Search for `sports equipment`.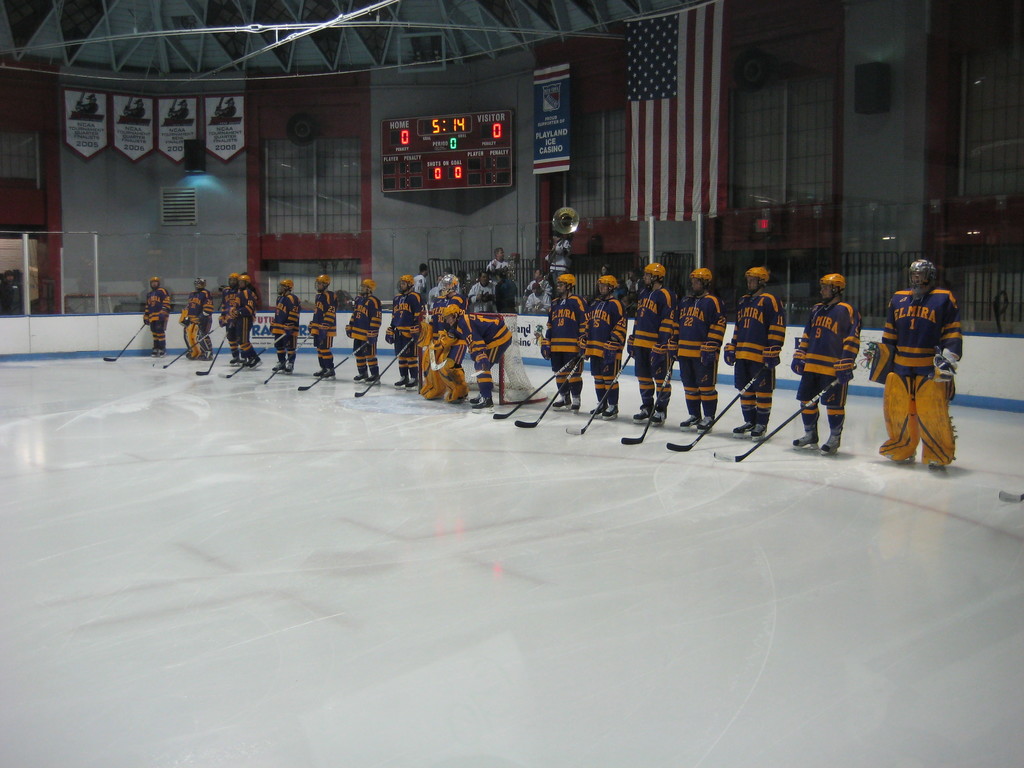
Found at select_region(262, 332, 309, 385).
